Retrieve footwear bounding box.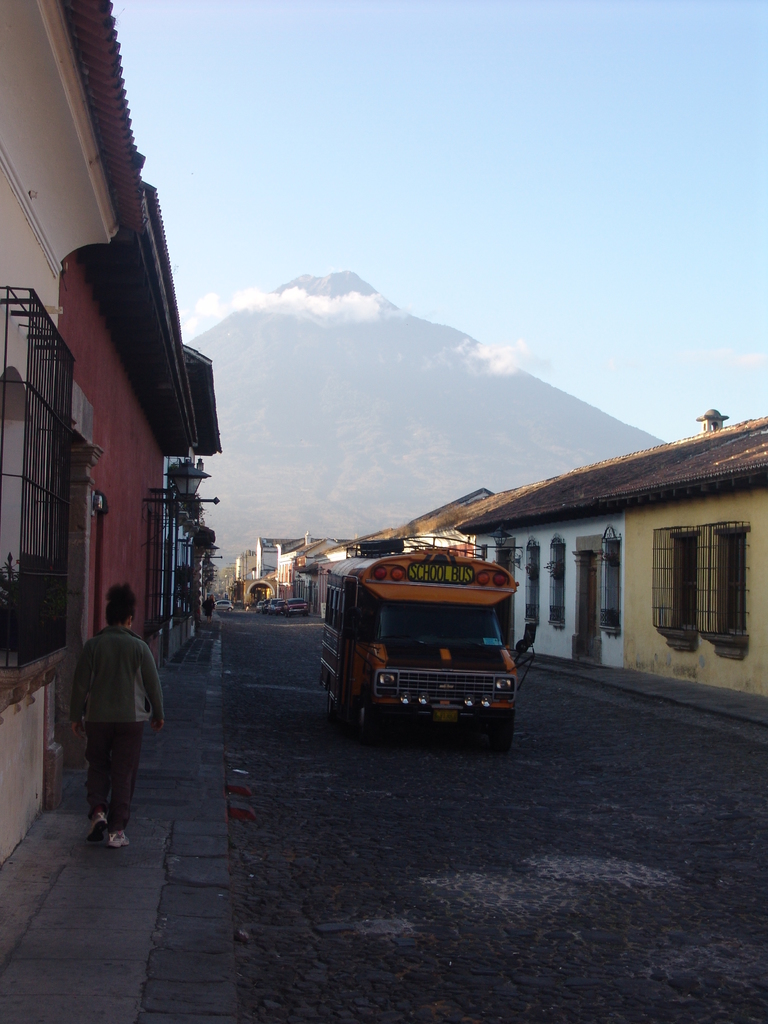
Bounding box: bbox(111, 833, 130, 851).
